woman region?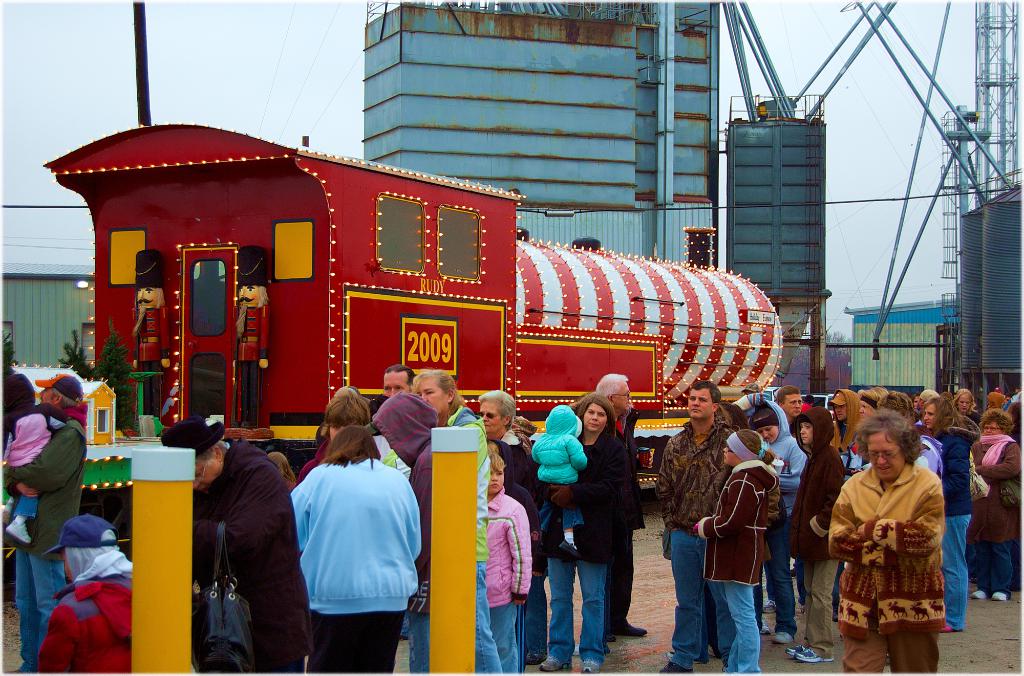
(292, 421, 422, 675)
